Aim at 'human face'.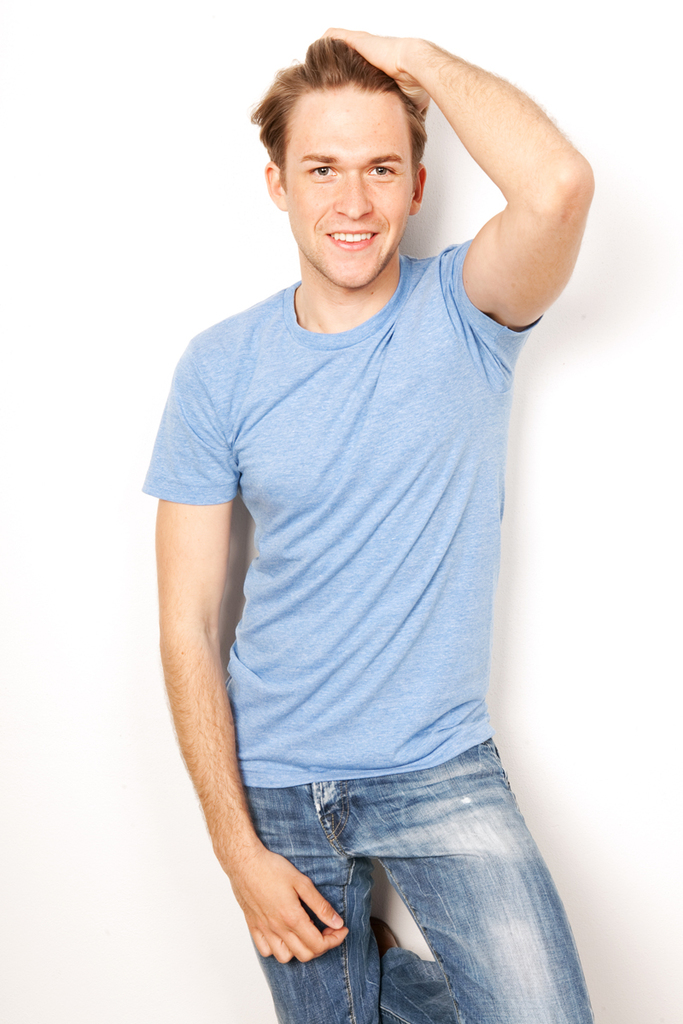
Aimed at {"x1": 283, "y1": 83, "x2": 415, "y2": 288}.
